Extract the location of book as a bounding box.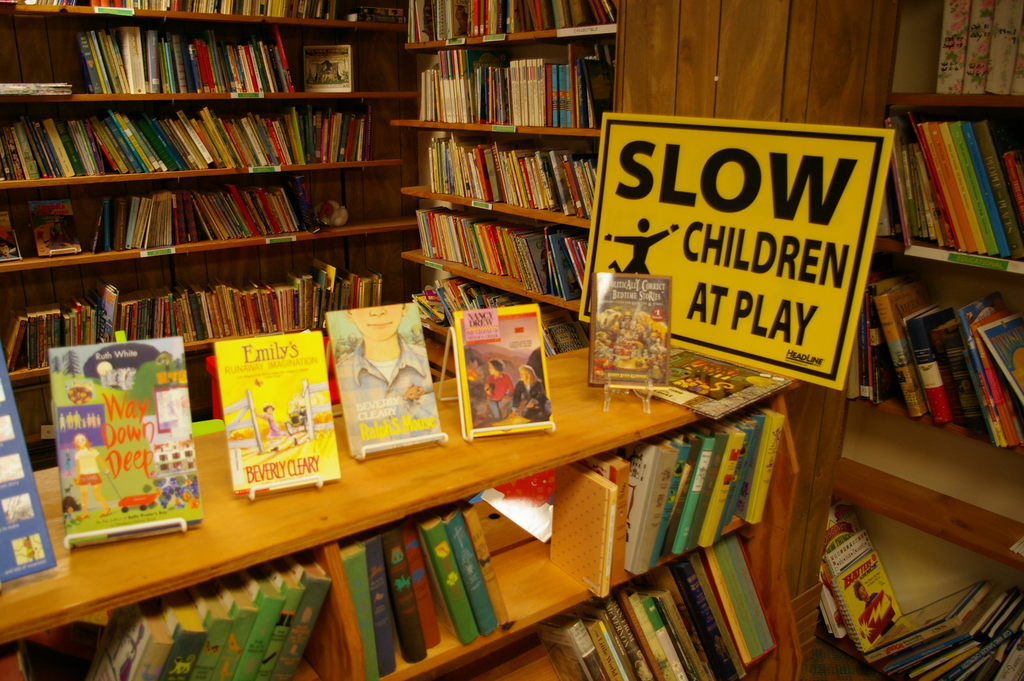
l=0, t=203, r=22, b=261.
